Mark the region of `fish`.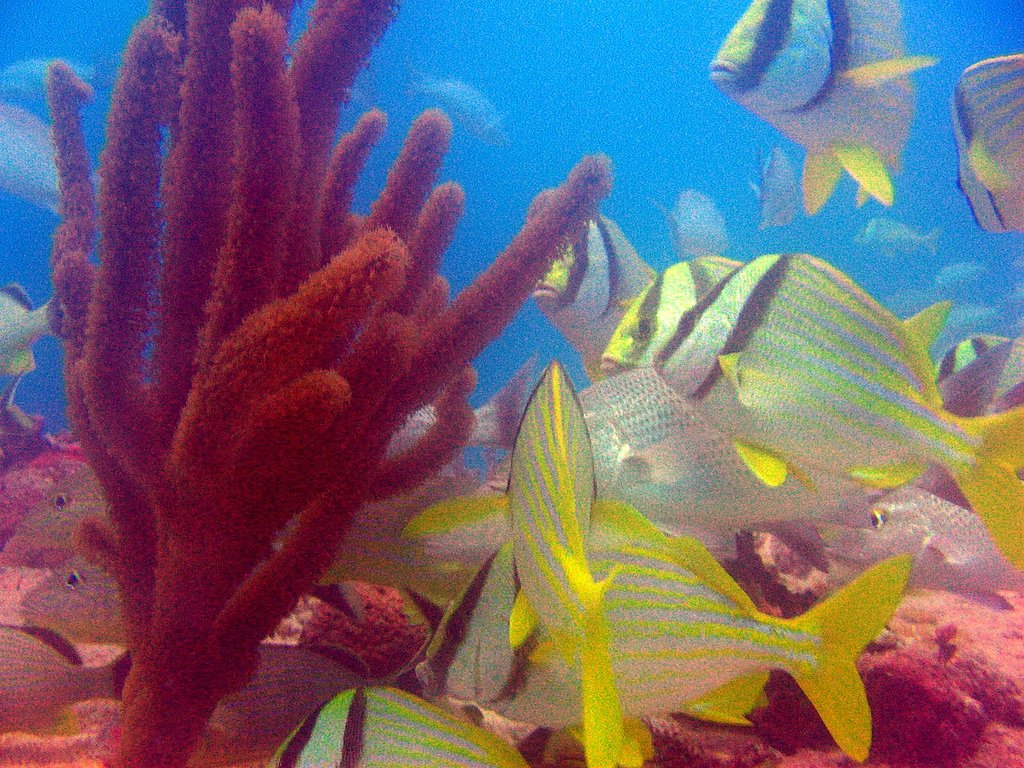
Region: bbox(0, 625, 133, 734).
